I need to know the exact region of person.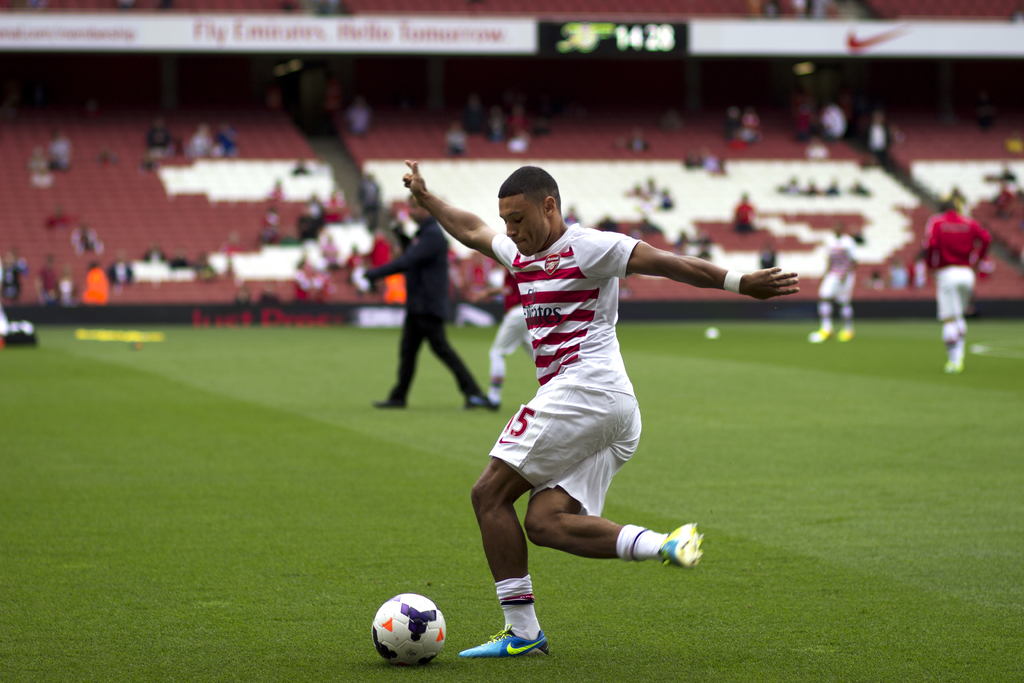
Region: <box>42,252,61,300</box>.
